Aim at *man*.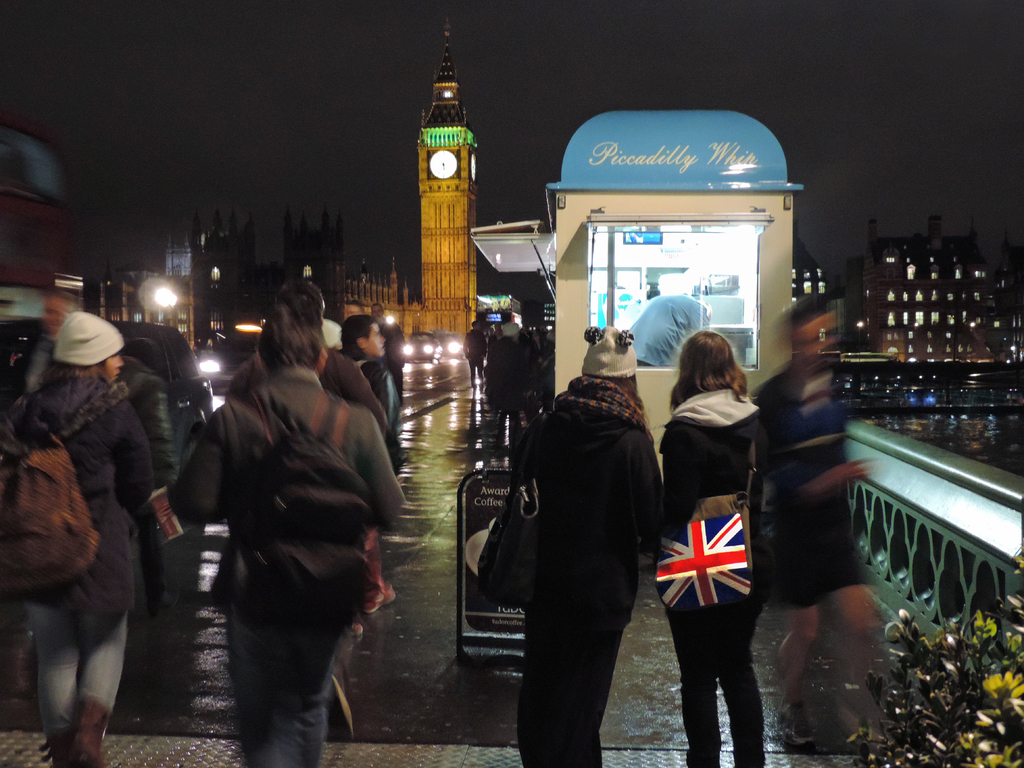
Aimed at Rect(370, 303, 396, 367).
